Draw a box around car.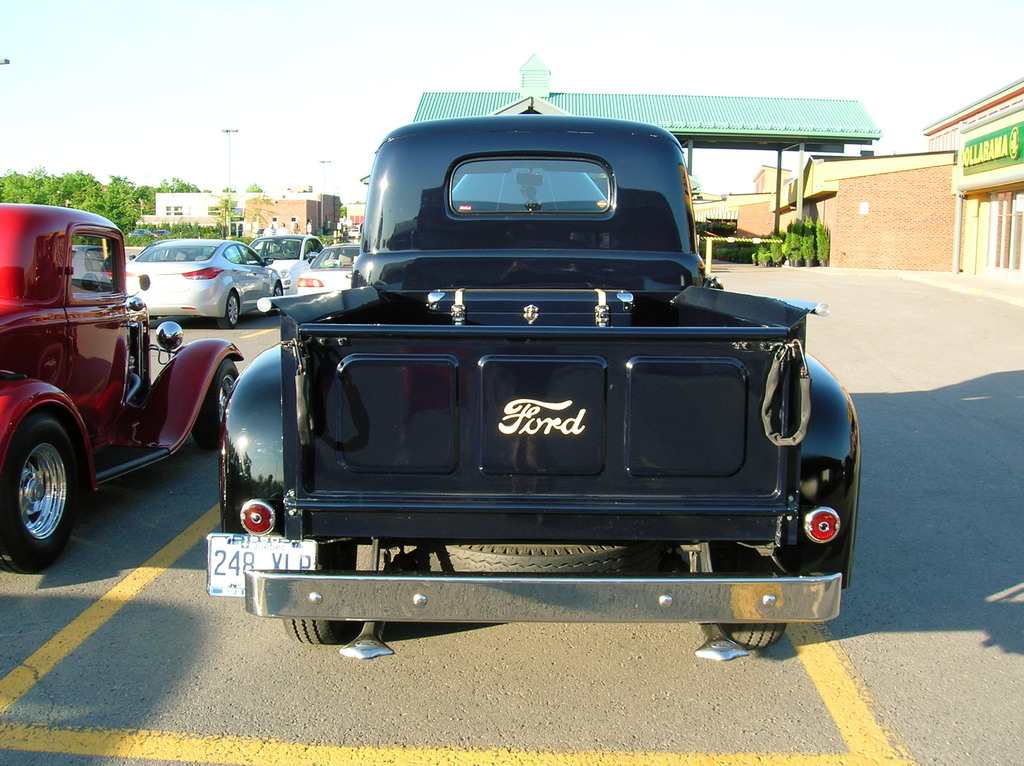
<region>248, 235, 327, 301</region>.
